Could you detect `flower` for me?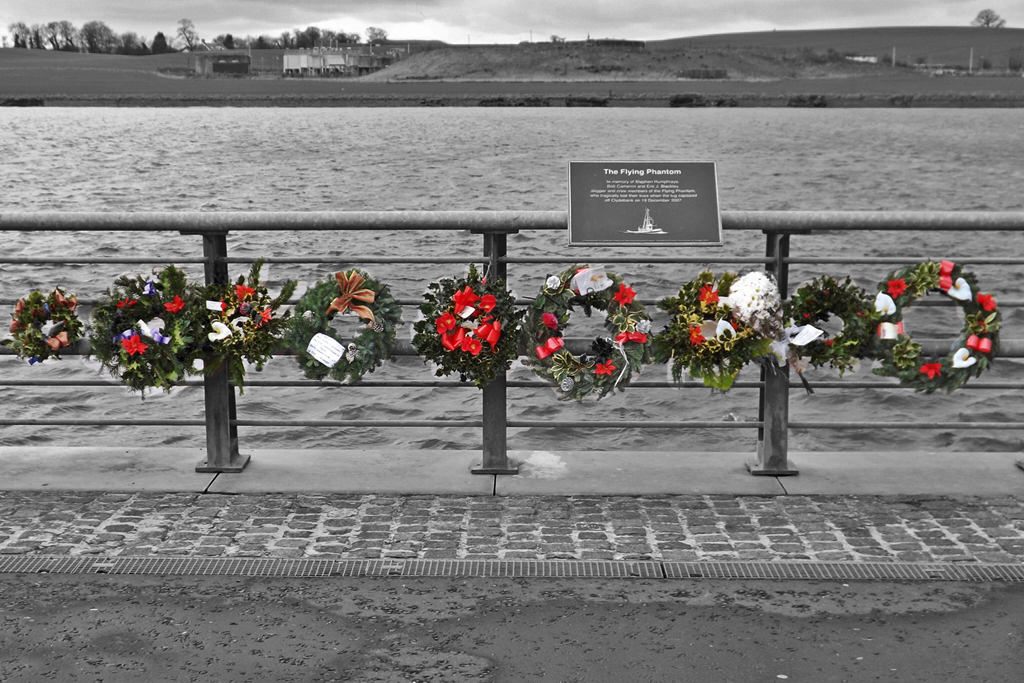
Detection result: locate(121, 334, 145, 352).
